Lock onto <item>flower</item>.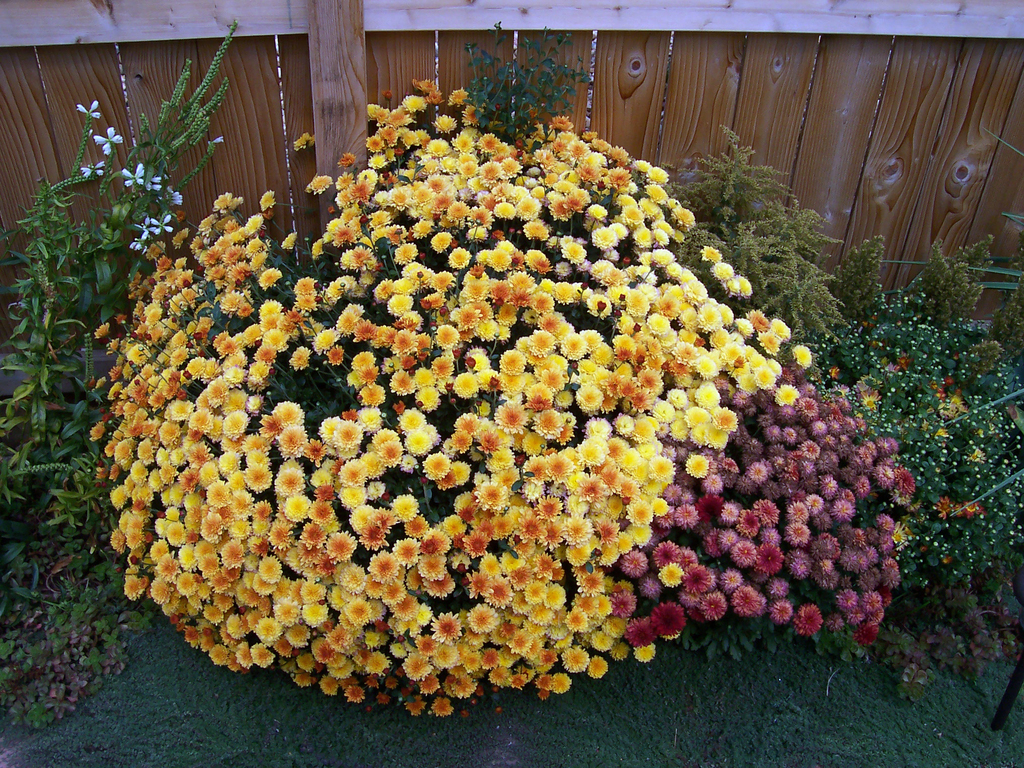
Locked: bbox=[95, 126, 127, 156].
